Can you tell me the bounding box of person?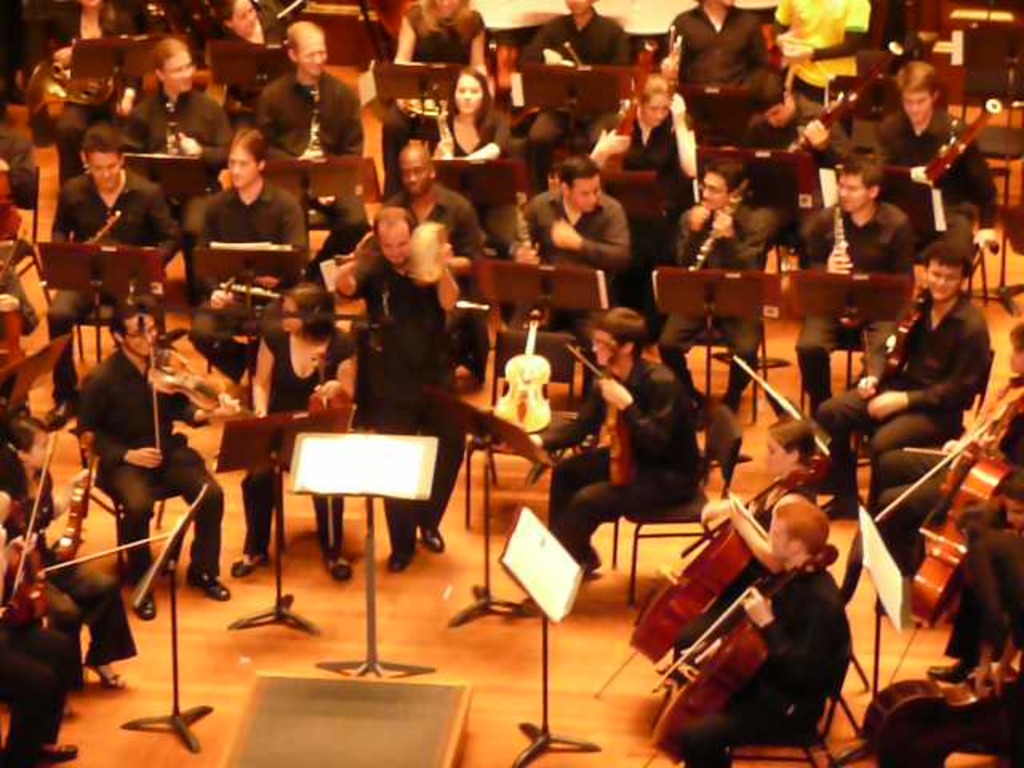
l=206, t=0, r=291, b=56.
